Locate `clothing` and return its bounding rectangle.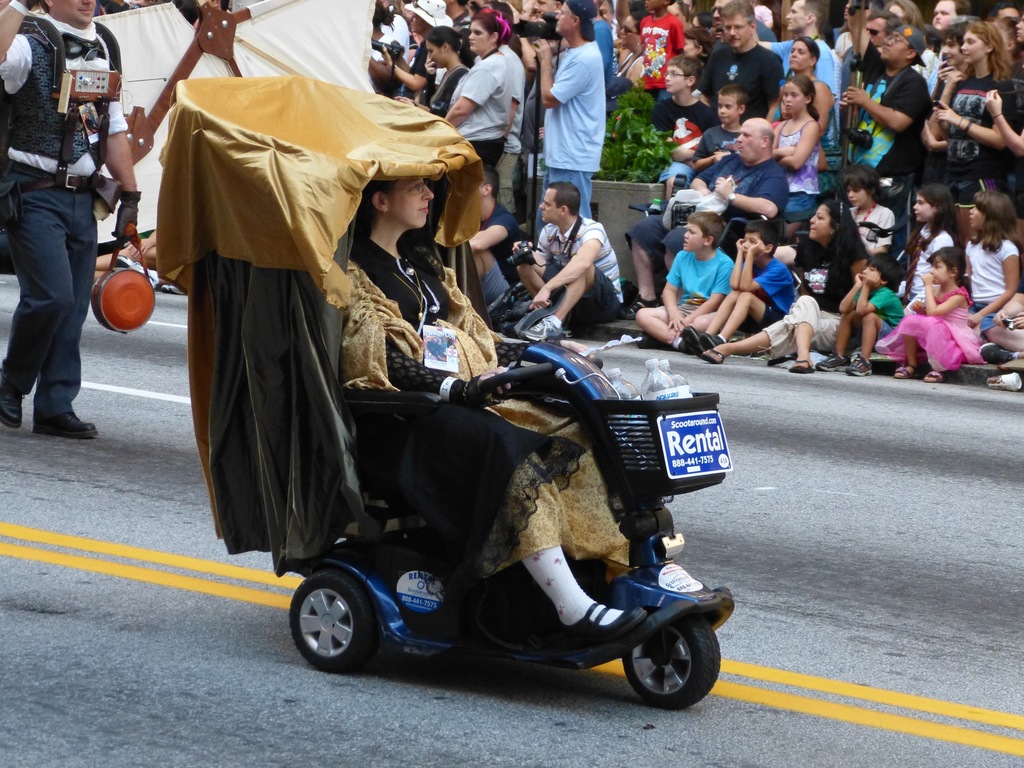
l=966, t=235, r=1023, b=310.
